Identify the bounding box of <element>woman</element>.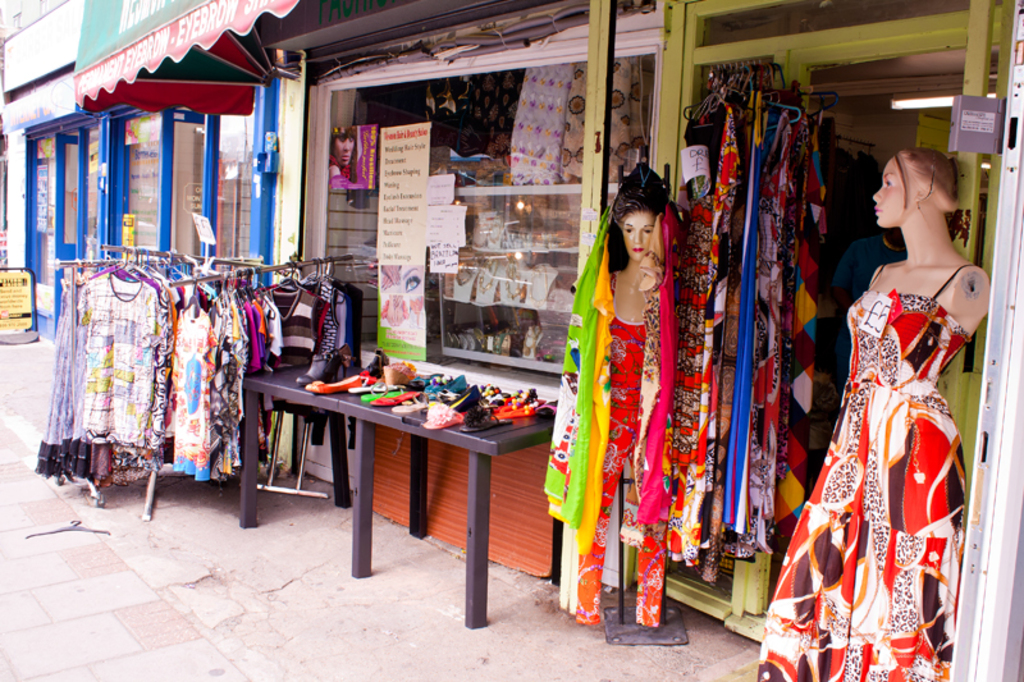
[568,154,687,626].
